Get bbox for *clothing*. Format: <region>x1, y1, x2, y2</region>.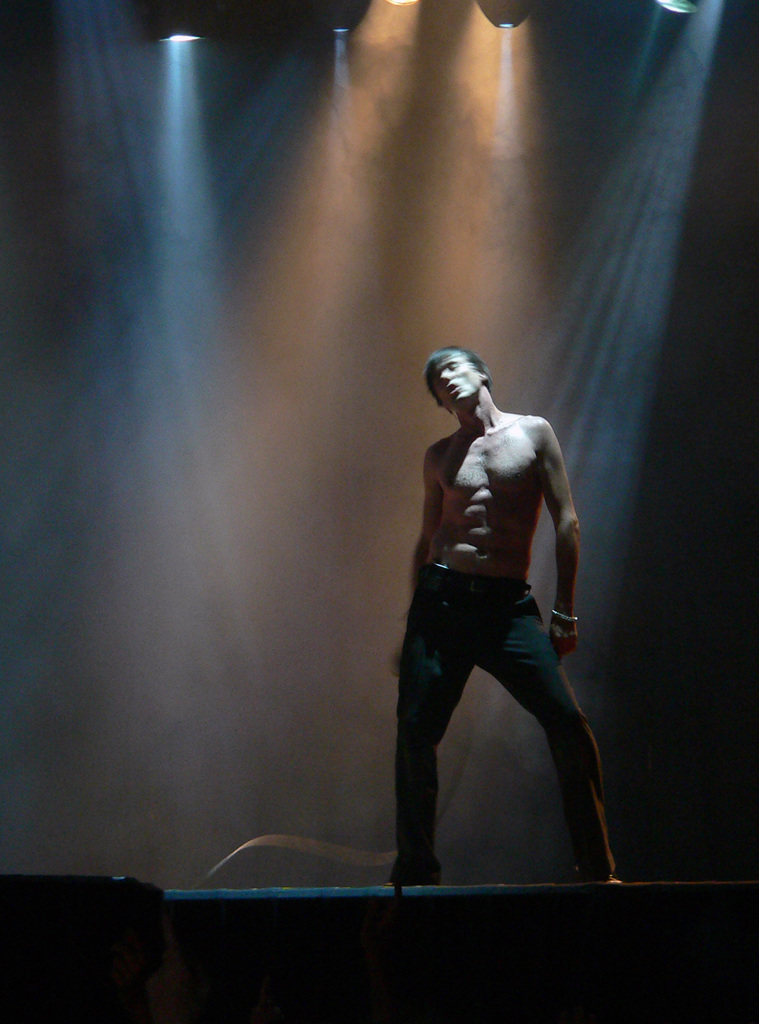
<region>390, 561, 598, 888</region>.
